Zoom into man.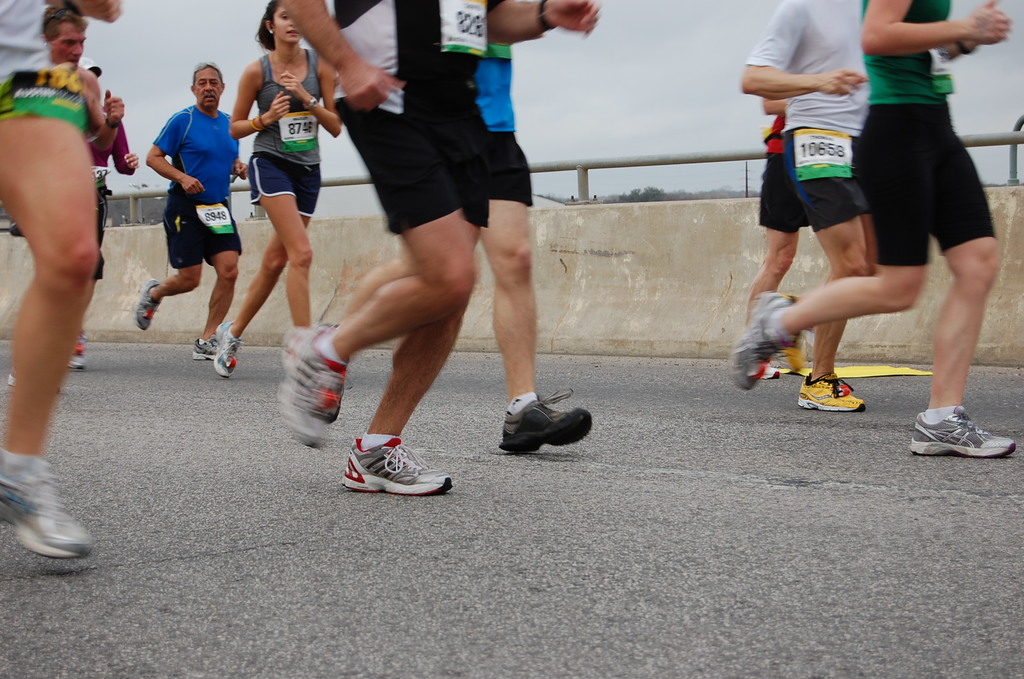
Zoom target: <box>746,106,815,383</box>.
